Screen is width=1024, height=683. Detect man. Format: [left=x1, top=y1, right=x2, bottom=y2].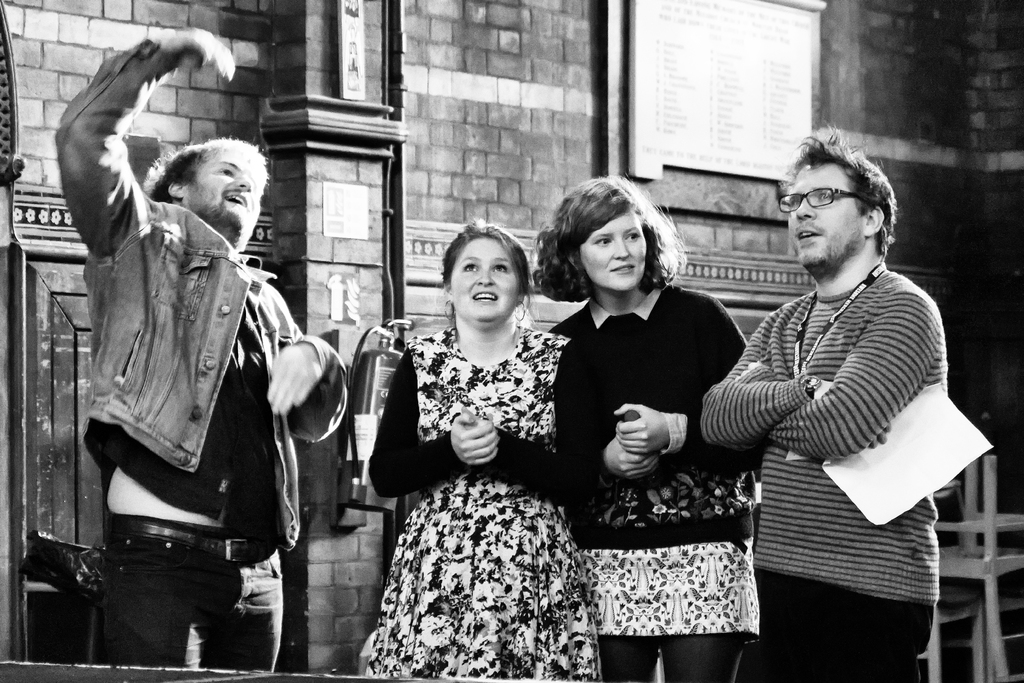
[left=700, top=113, right=952, bottom=682].
